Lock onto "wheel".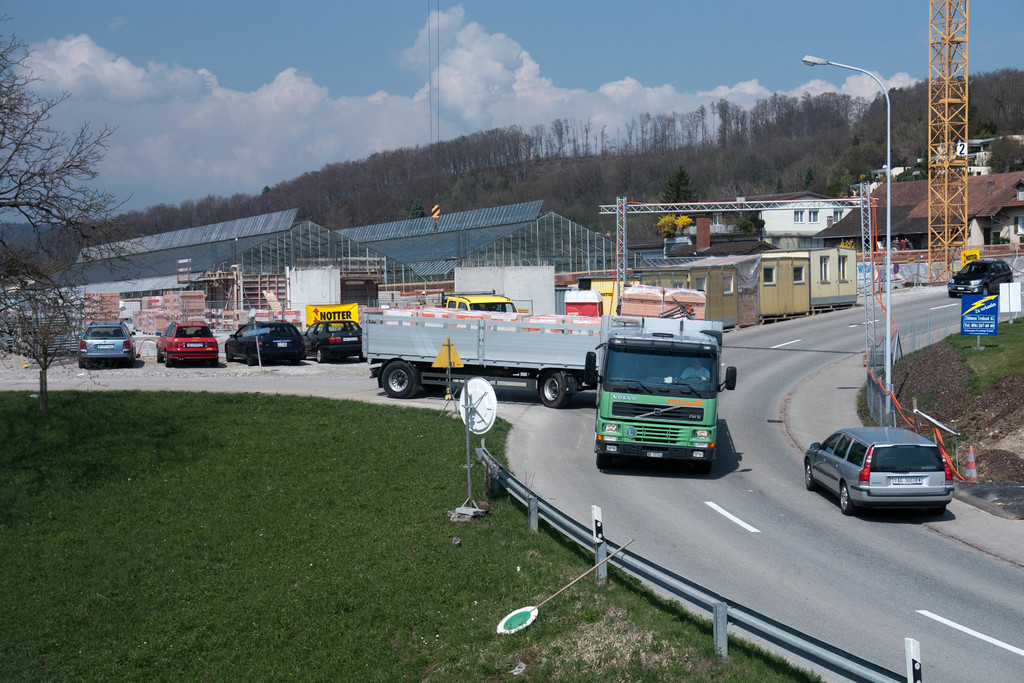
Locked: bbox(158, 349, 163, 365).
